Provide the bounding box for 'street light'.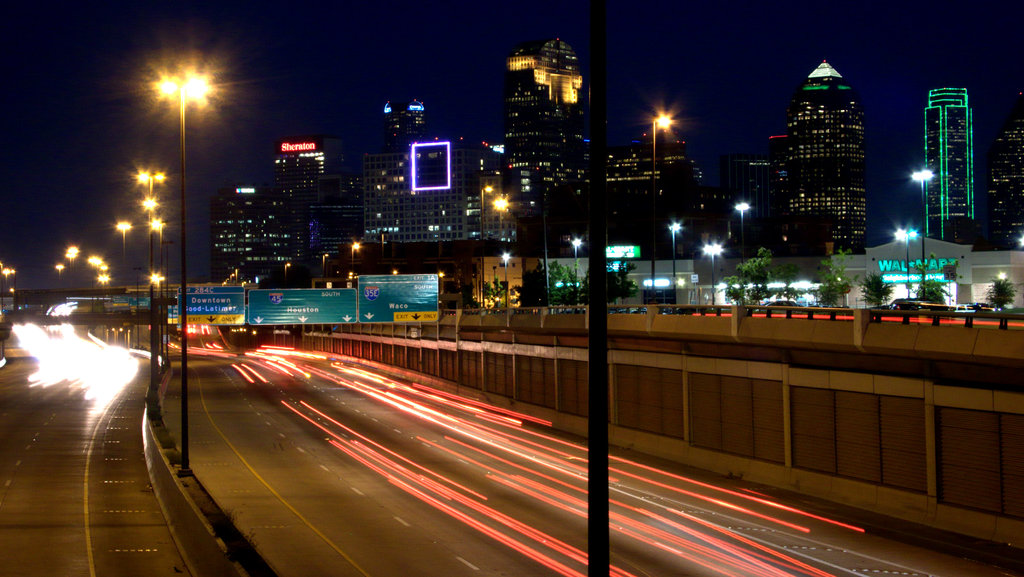
x1=648 y1=110 x2=687 y2=195.
